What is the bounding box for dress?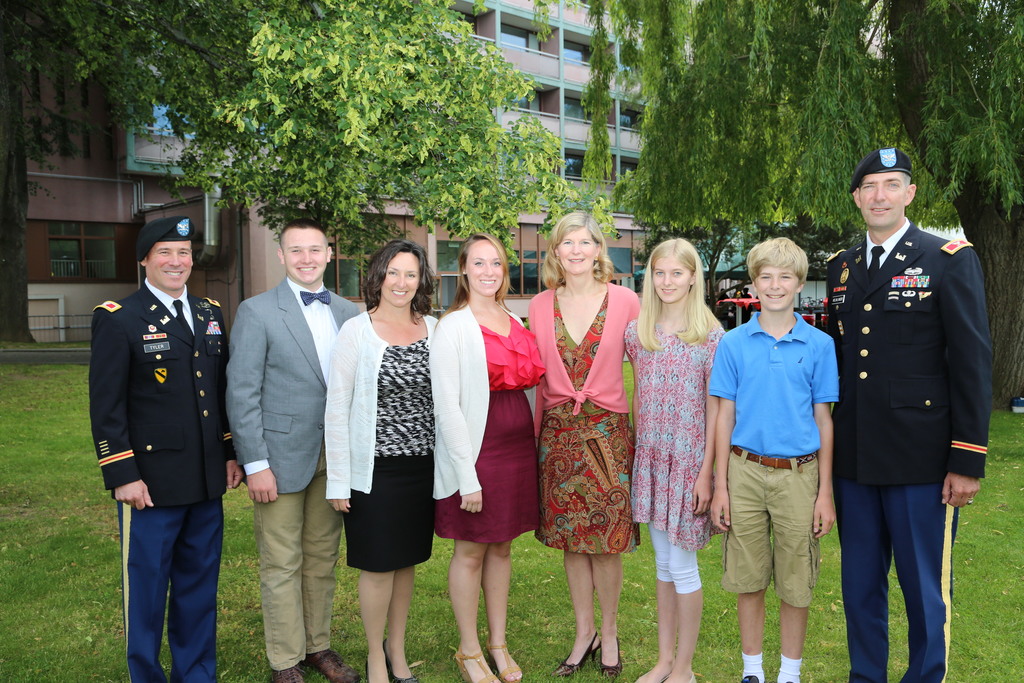
(330, 308, 440, 569).
